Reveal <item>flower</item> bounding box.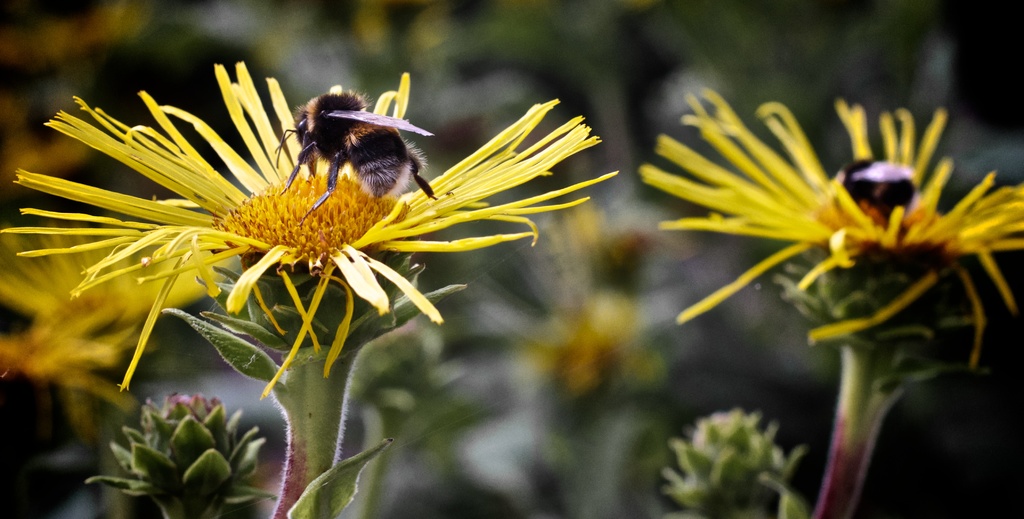
Revealed: region(612, 86, 1005, 343).
